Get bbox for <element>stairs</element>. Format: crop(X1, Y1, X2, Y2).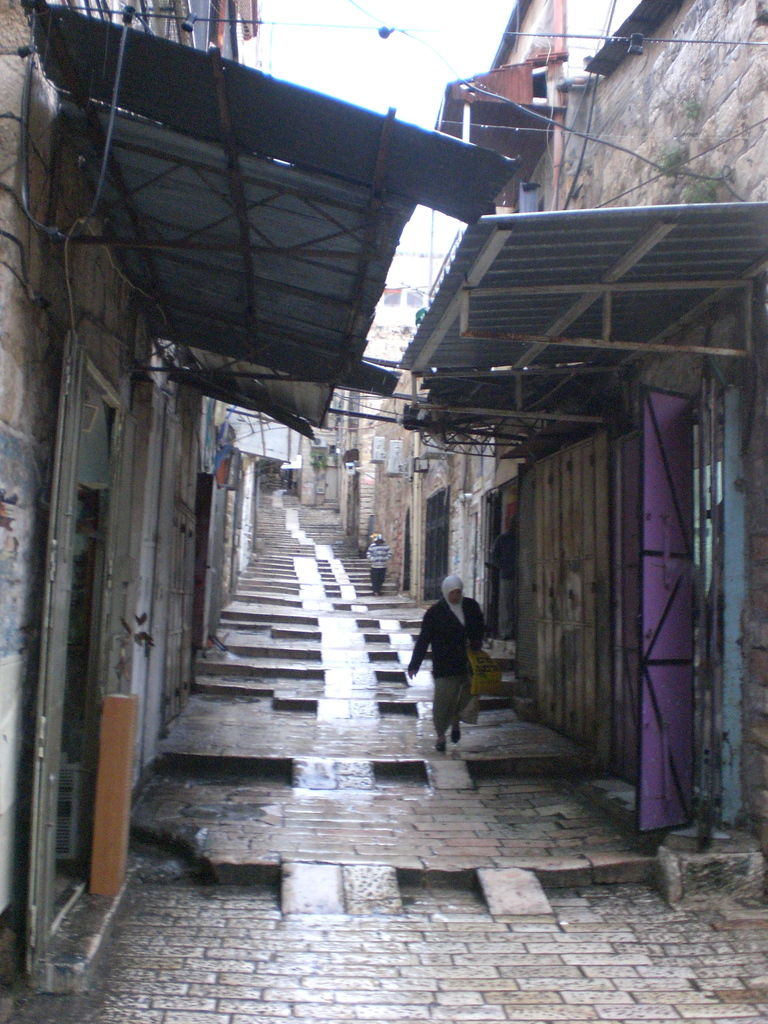
crop(127, 493, 659, 916).
